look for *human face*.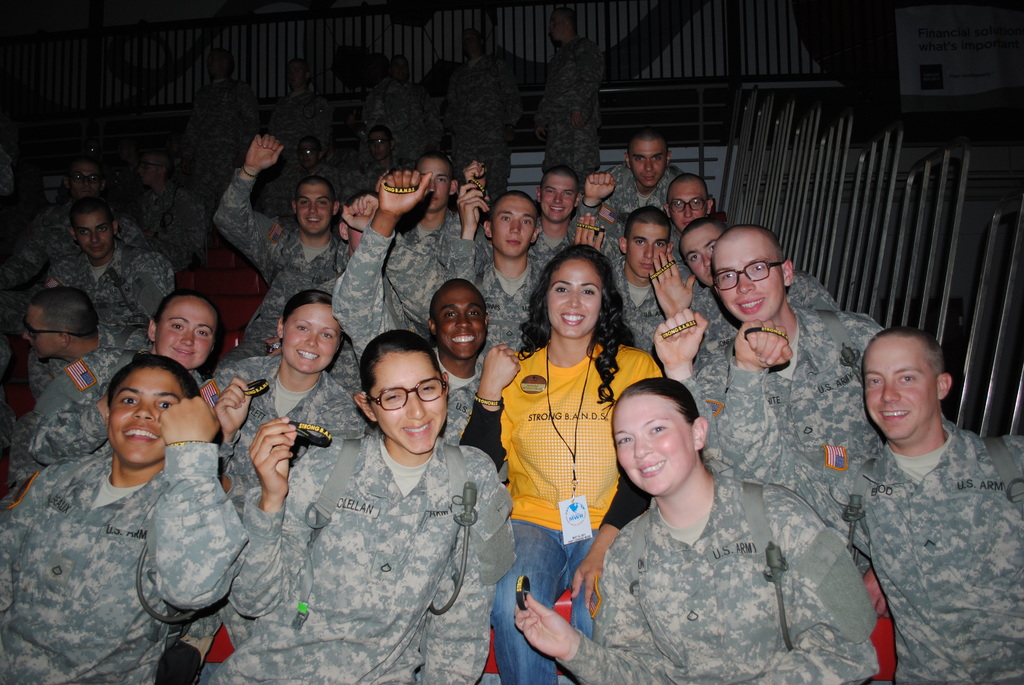
Found: bbox(547, 9, 565, 42).
